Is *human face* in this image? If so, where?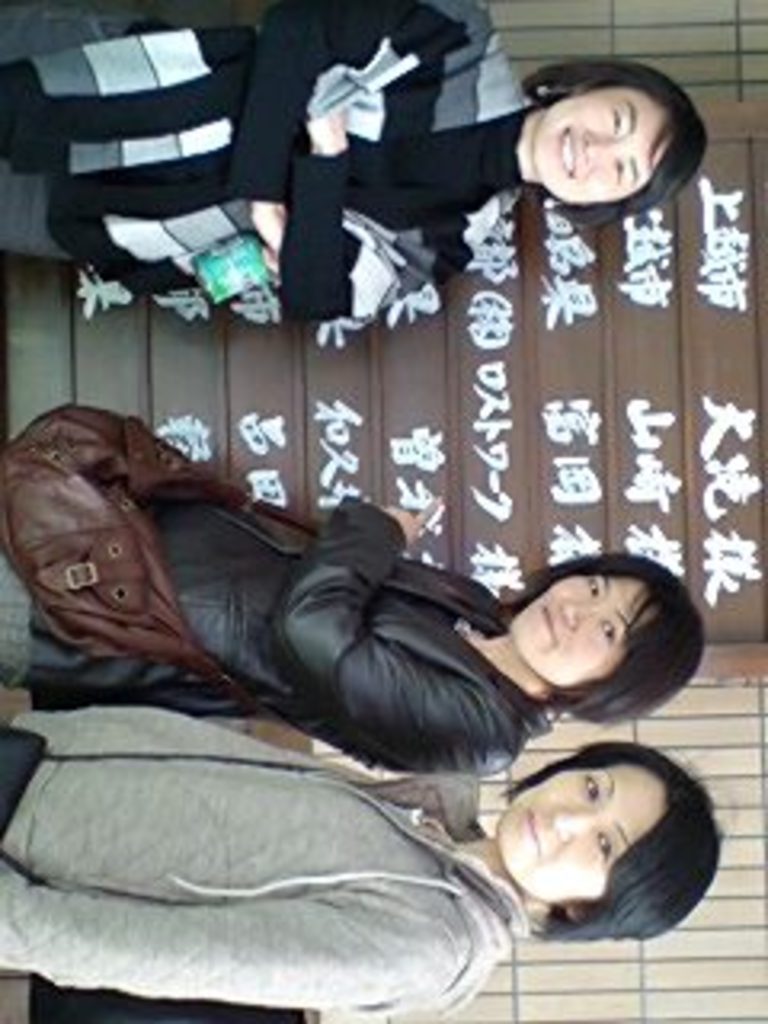
Yes, at x1=493 y1=758 x2=678 y2=902.
